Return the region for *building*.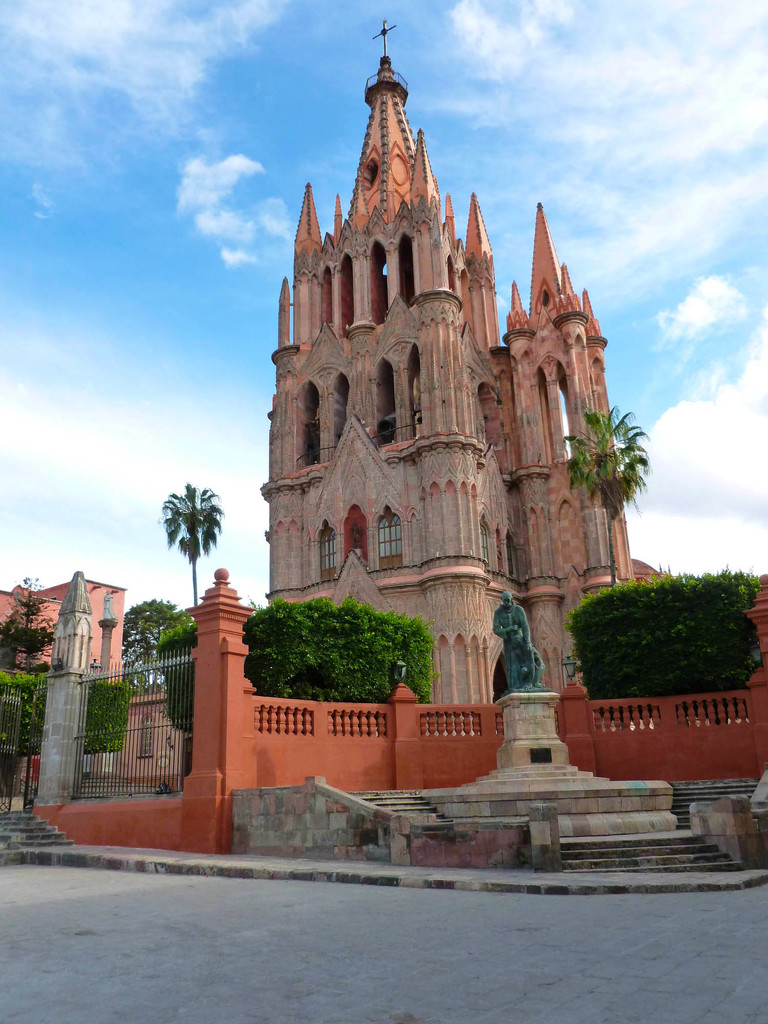
box(0, 582, 174, 799).
